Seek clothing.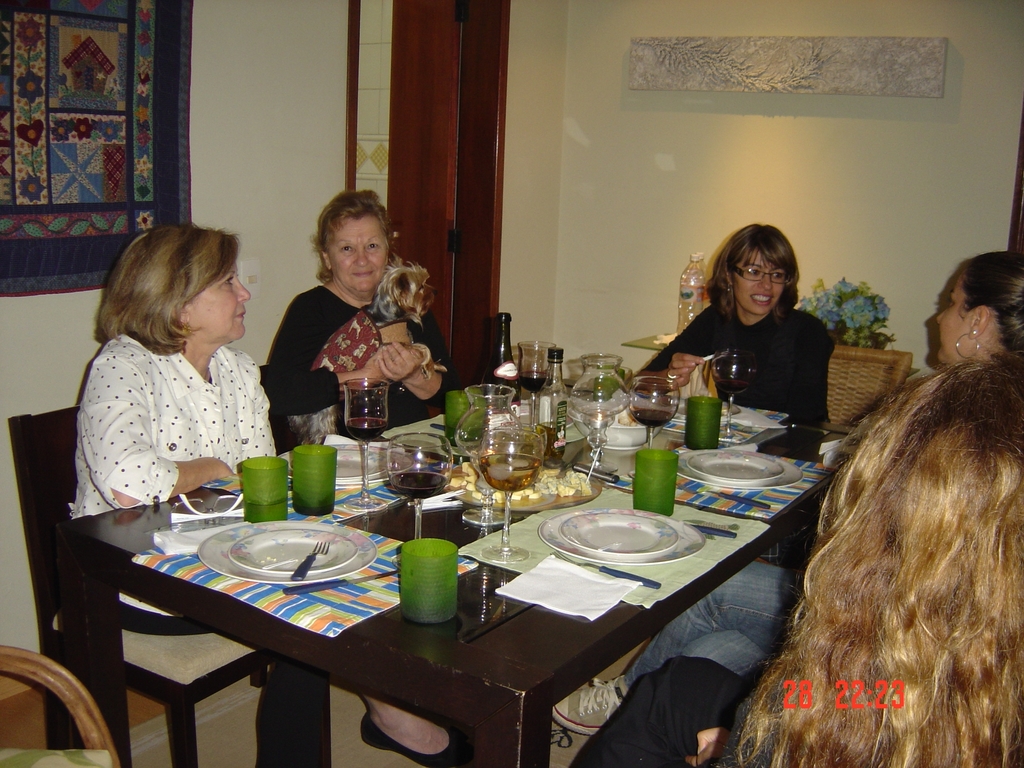
x1=649, y1=310, x2=838, y2=413.
